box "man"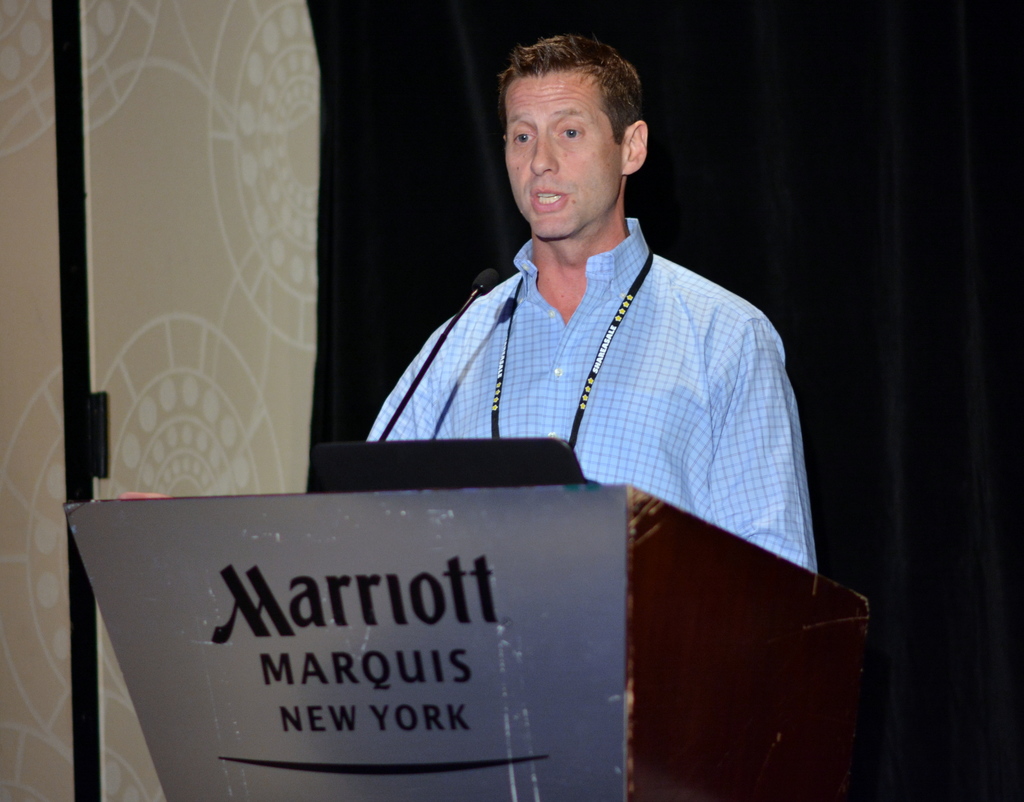
box=[119, 33, 822, 574]
